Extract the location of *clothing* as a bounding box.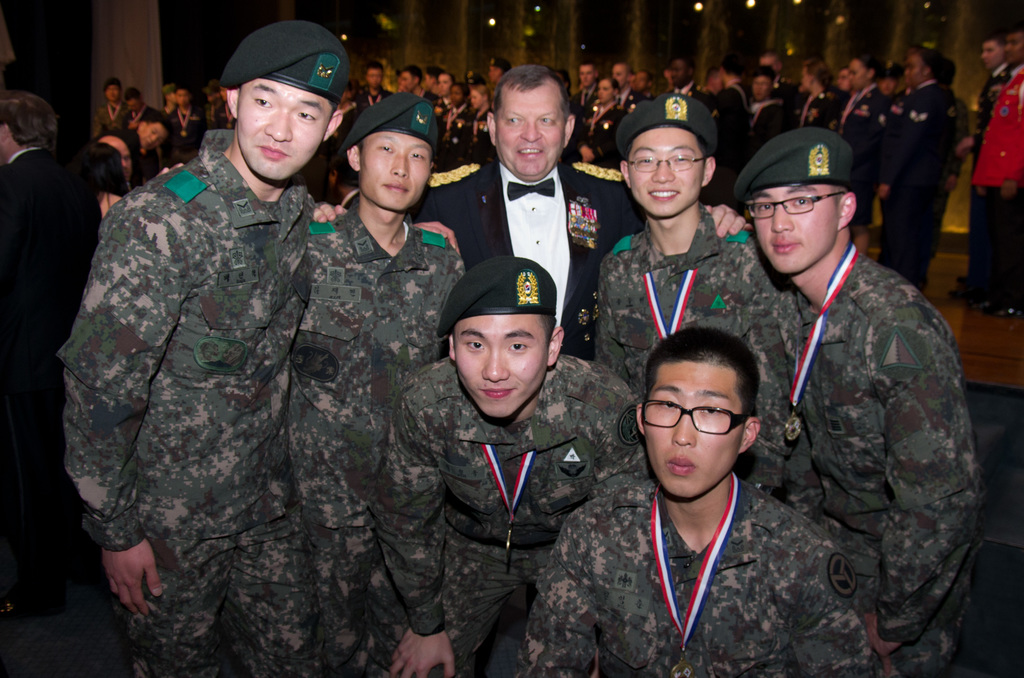
974, 57, 1023, 317.
